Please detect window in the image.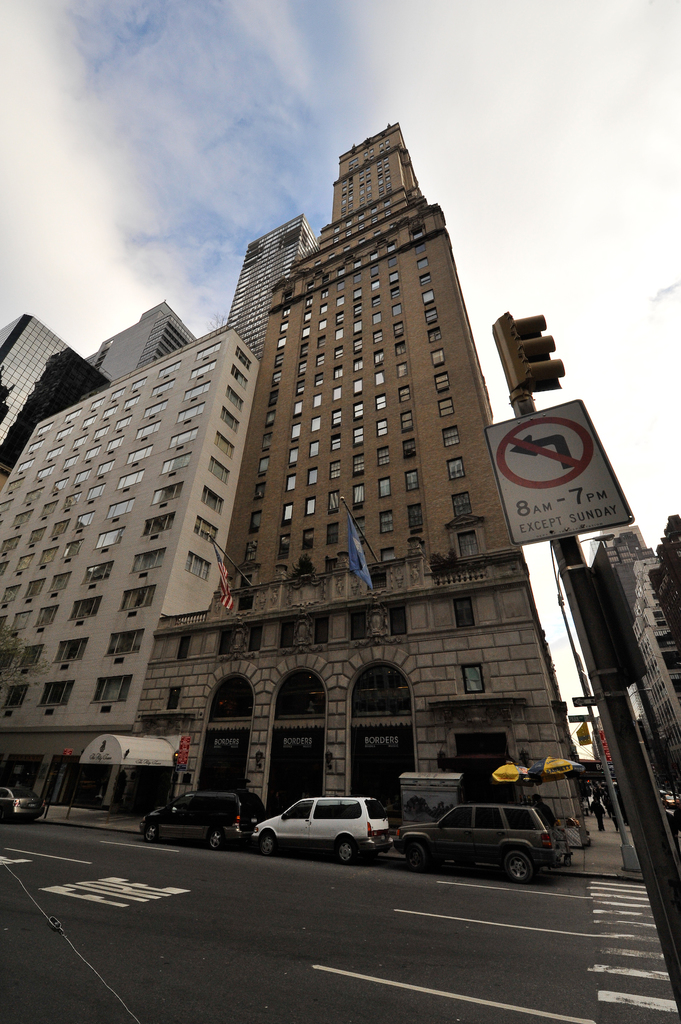
select_region(374, 369, 383, 387).
